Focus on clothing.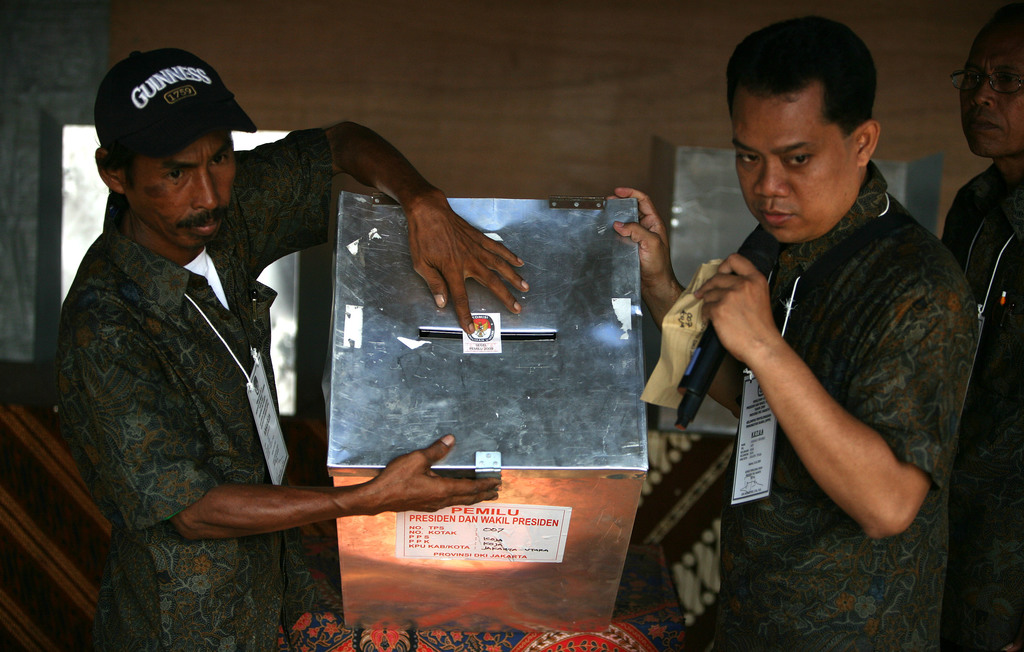
Focused at Rect(39, 134, 348, 609).
